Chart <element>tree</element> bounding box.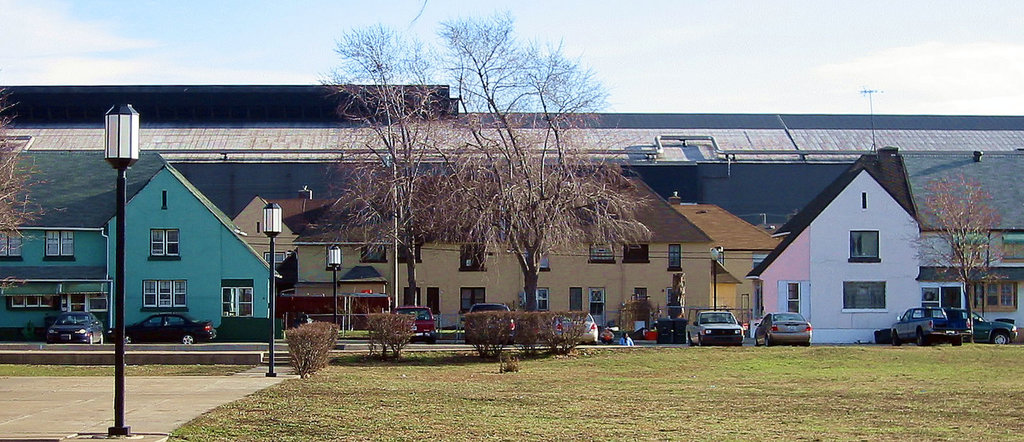
Charted: 925 143 1012 328.
